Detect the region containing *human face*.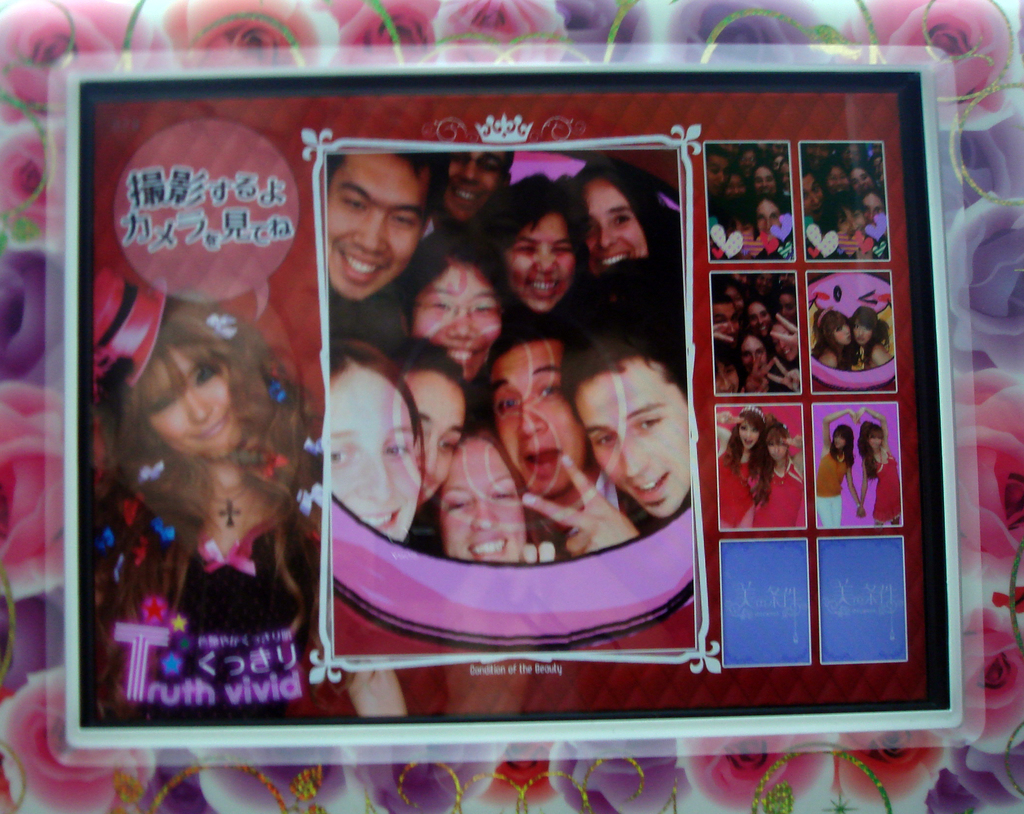
crop(833, 434, 845, 448).
